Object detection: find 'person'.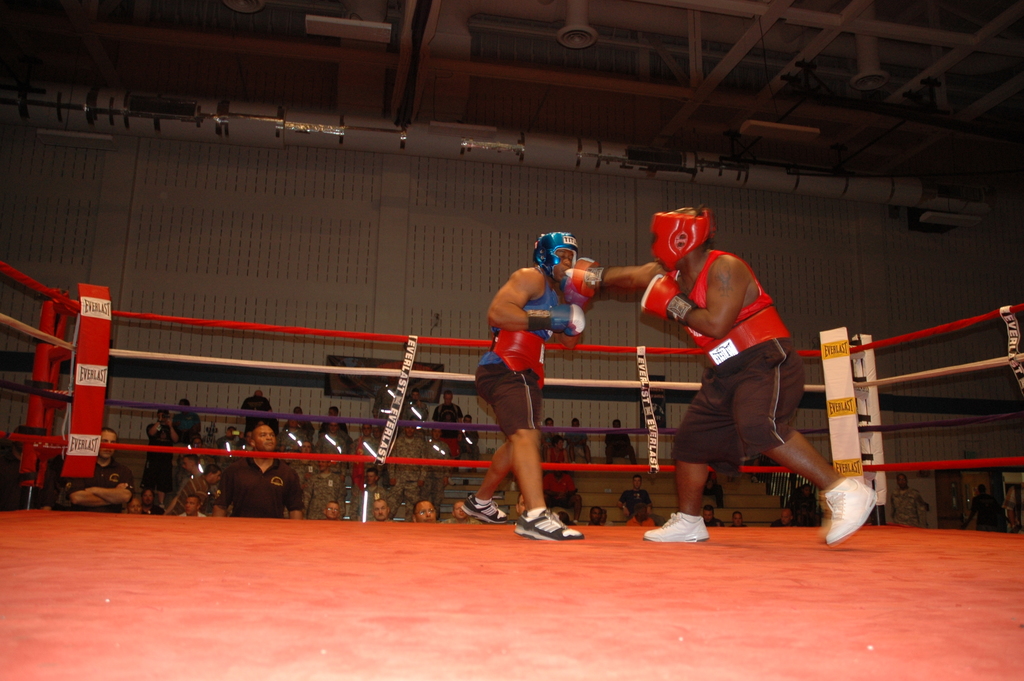
<bbox>211, 419, 305, 521</bbox>.
